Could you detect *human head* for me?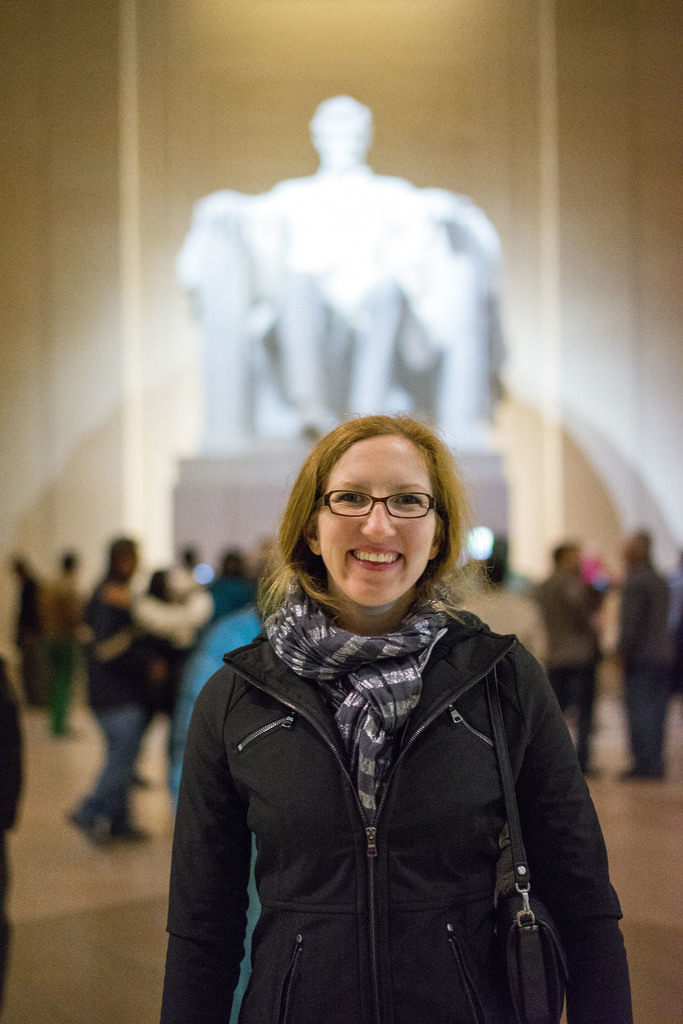
Detection result: 106 531 141 583.
